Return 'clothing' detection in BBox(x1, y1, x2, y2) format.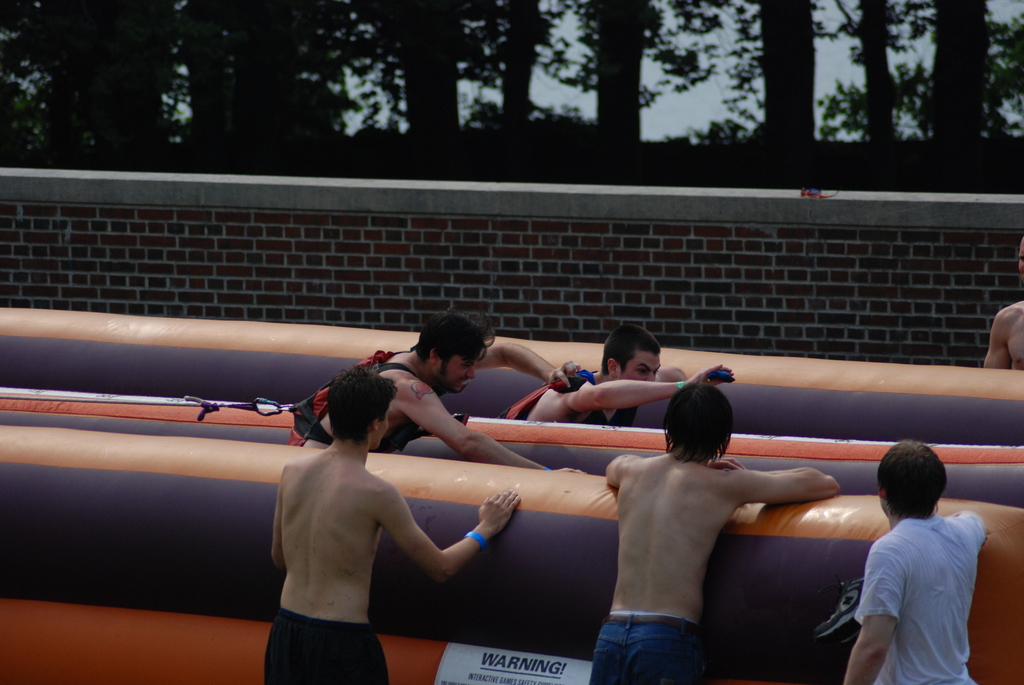
BBox(263, 606, 390, 684).
